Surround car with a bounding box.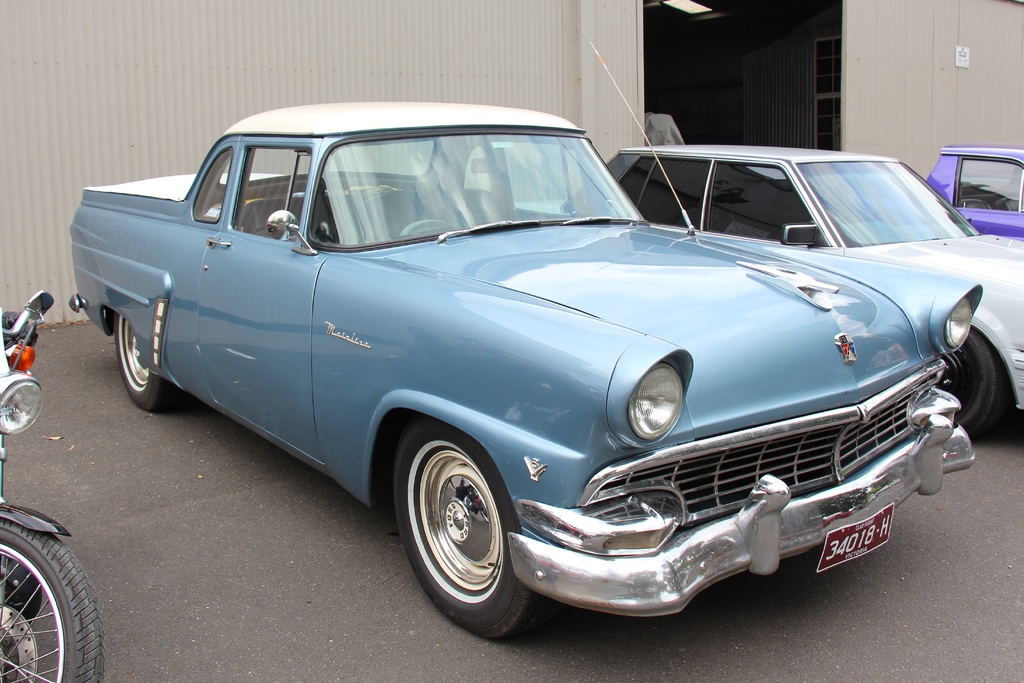
box(68, 37, 982, 641).
